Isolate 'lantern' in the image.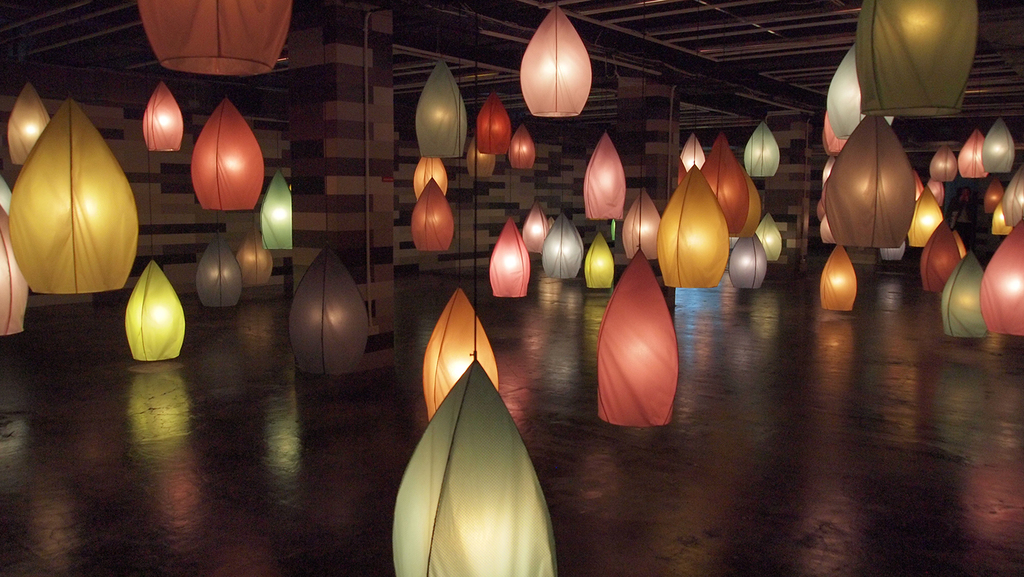
Isolated region: BBox(621, 186, 661, 257).
